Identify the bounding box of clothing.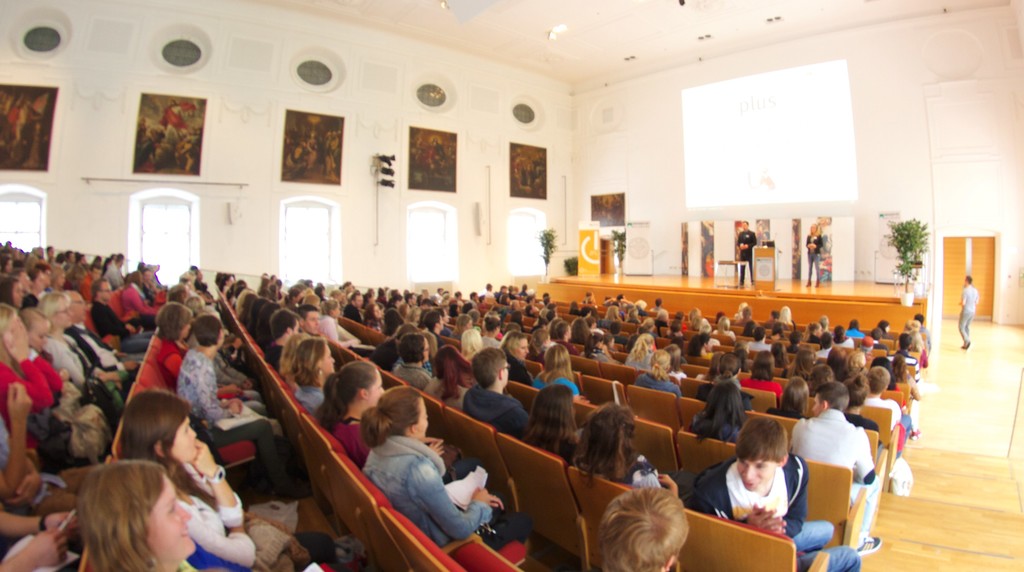
pyautogui.locateOnScreen(702, 235, 715, 278).
